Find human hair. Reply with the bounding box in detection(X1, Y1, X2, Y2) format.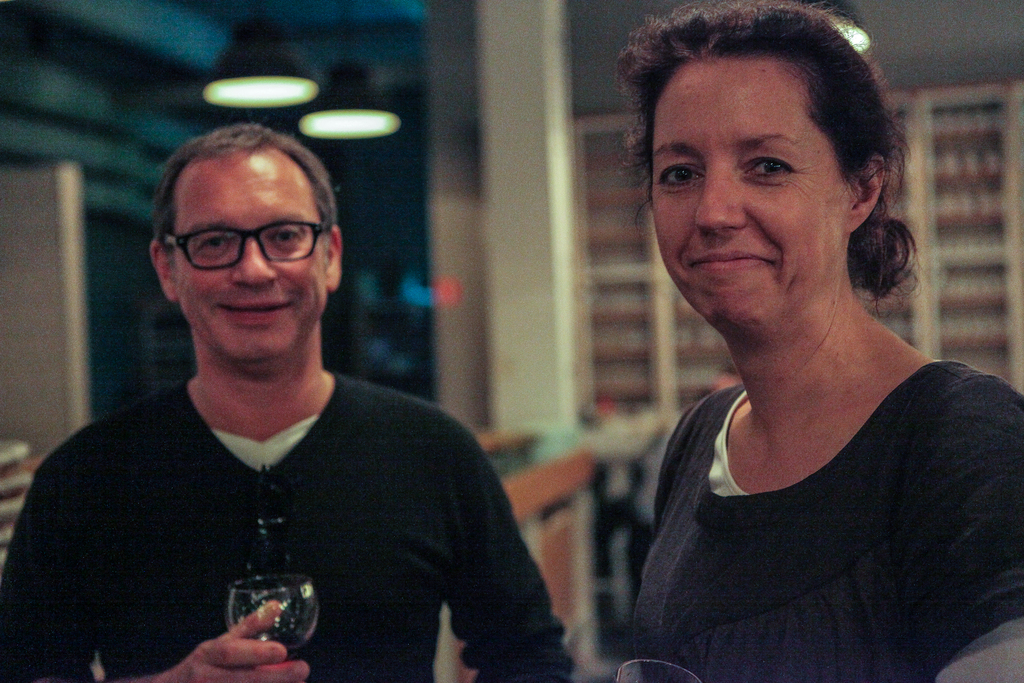
detection(625, 1, 903, 281).
